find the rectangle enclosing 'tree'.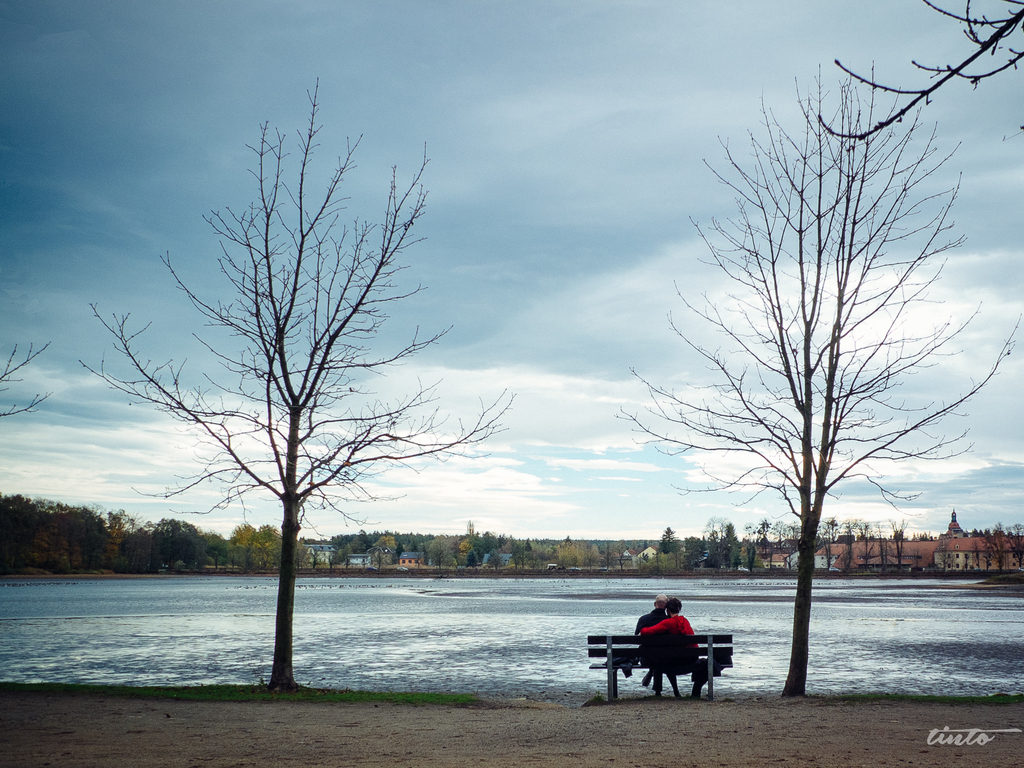
(975,532,994,576).
